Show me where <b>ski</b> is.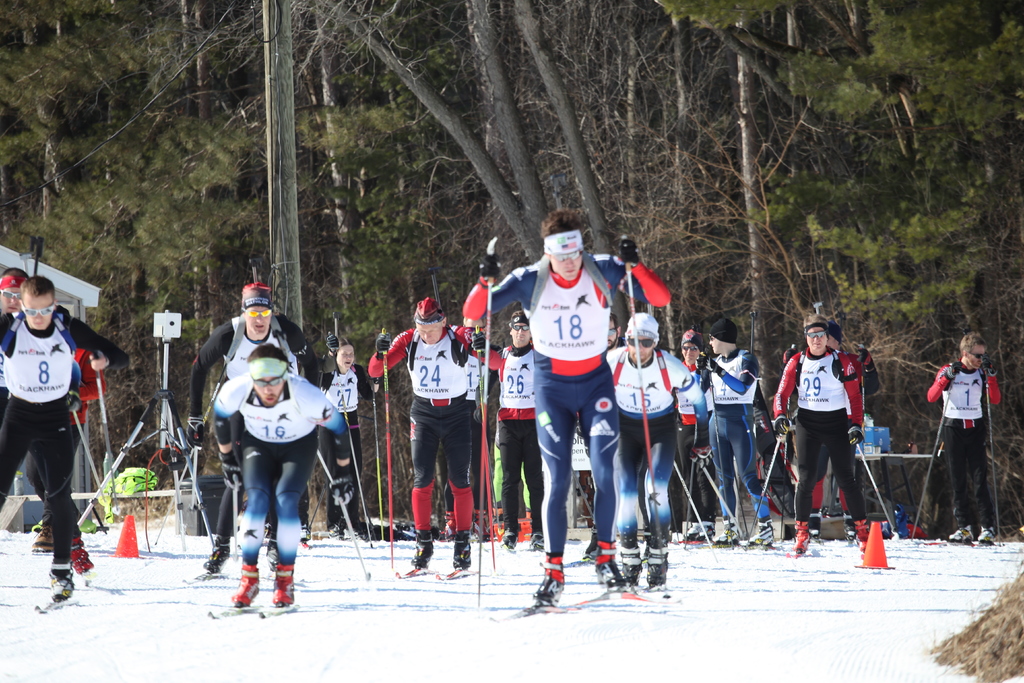
<b>ski</b> is at 429, 562, 475, 575.
